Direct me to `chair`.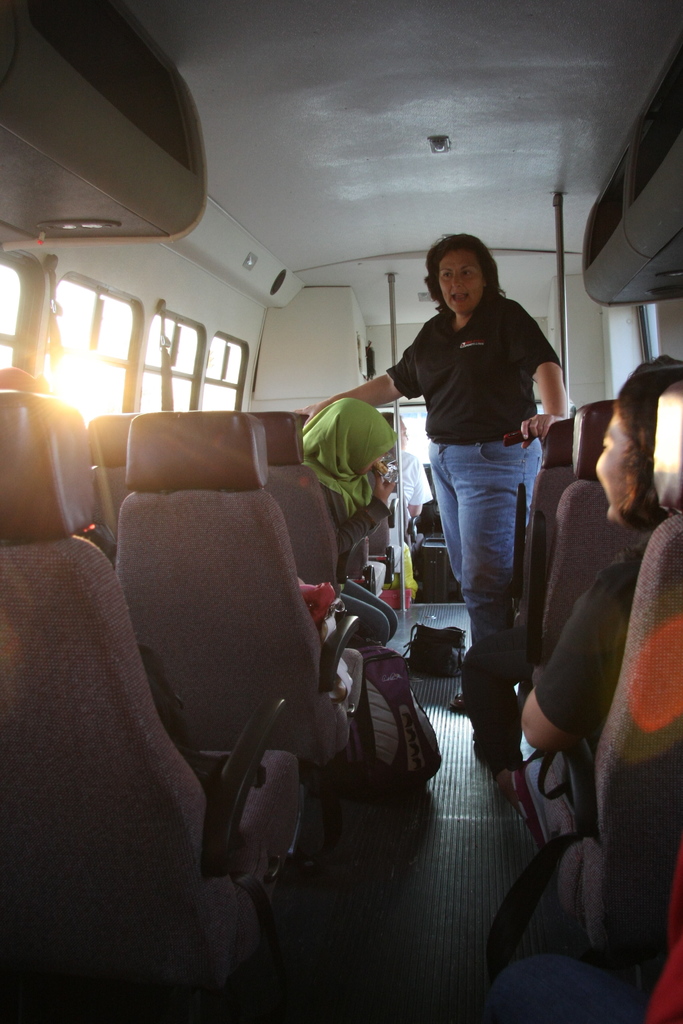
Direction: 7:393:289:1023.
